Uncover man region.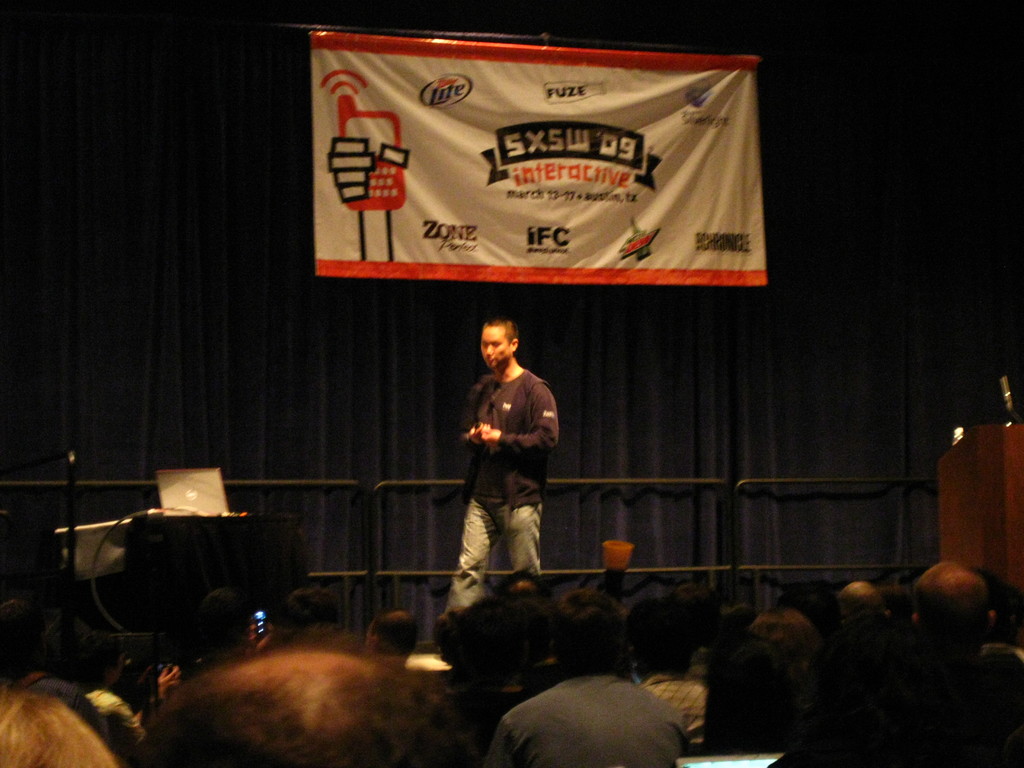
Uncovered: <bbox>444, 316, 558, 611</bbox>.
